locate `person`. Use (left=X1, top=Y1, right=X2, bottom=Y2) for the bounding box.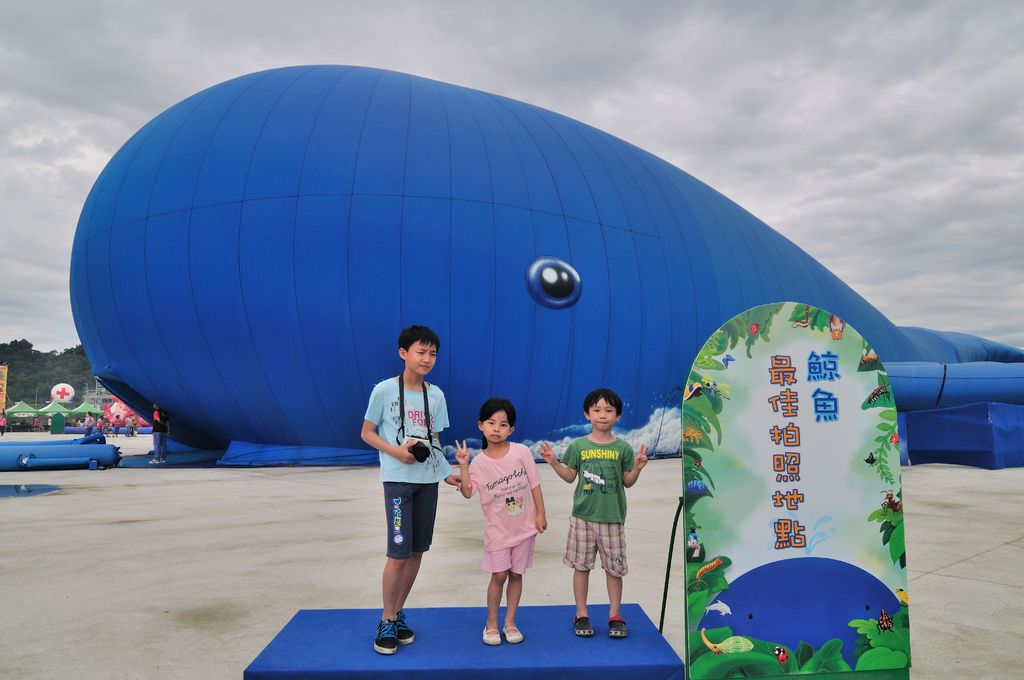
(left=145, top=399, right=171, bottom=463).
